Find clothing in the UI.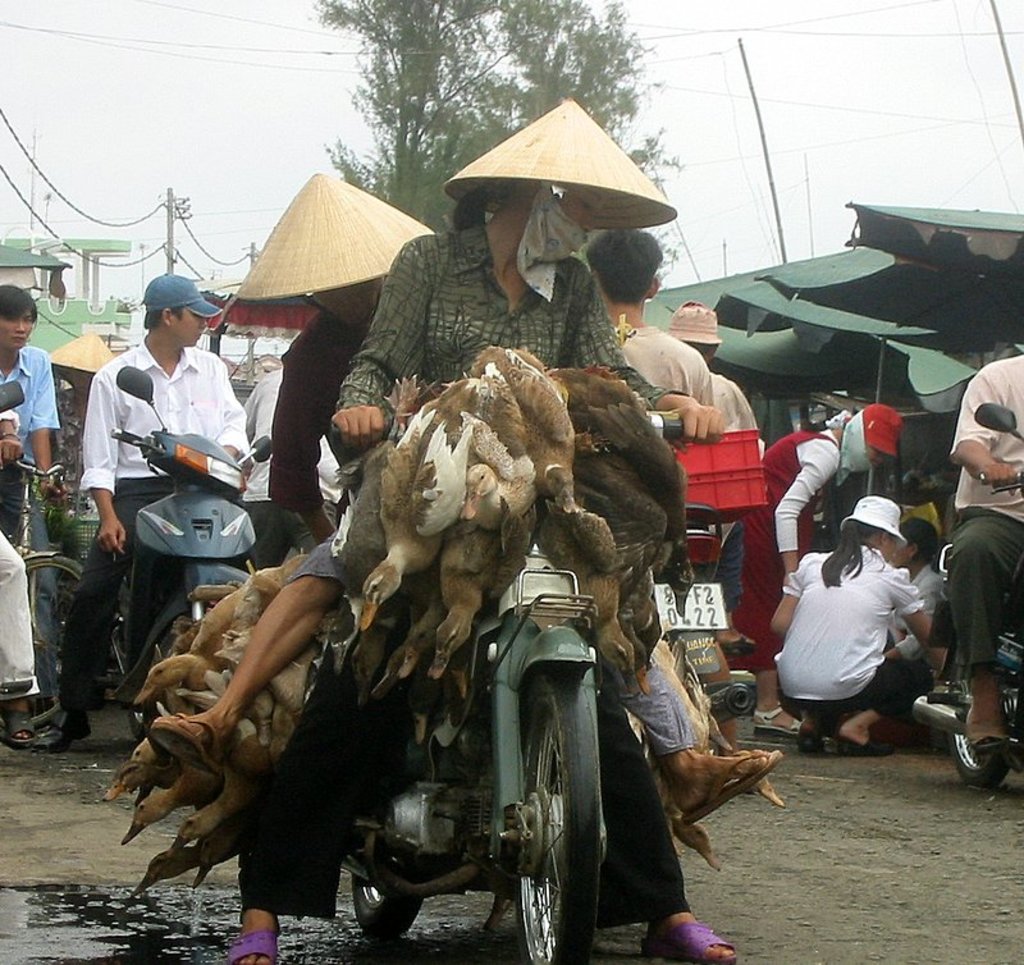
UI element at 264/311/369/514.
